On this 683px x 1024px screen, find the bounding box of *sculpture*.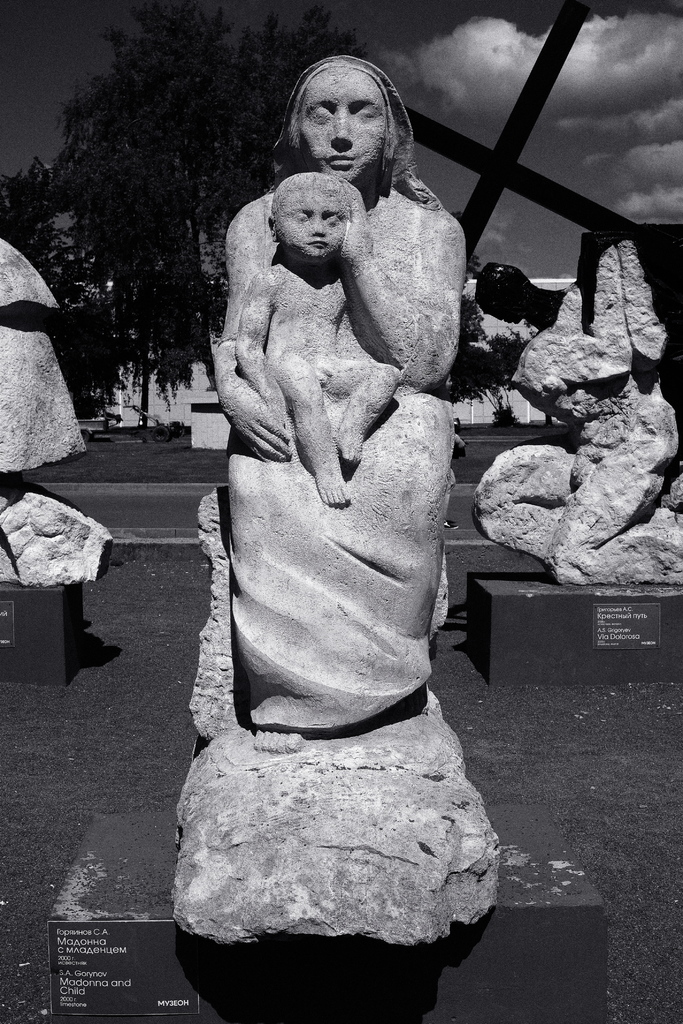
Bounding box: rect(473, 234, 682, 588).
